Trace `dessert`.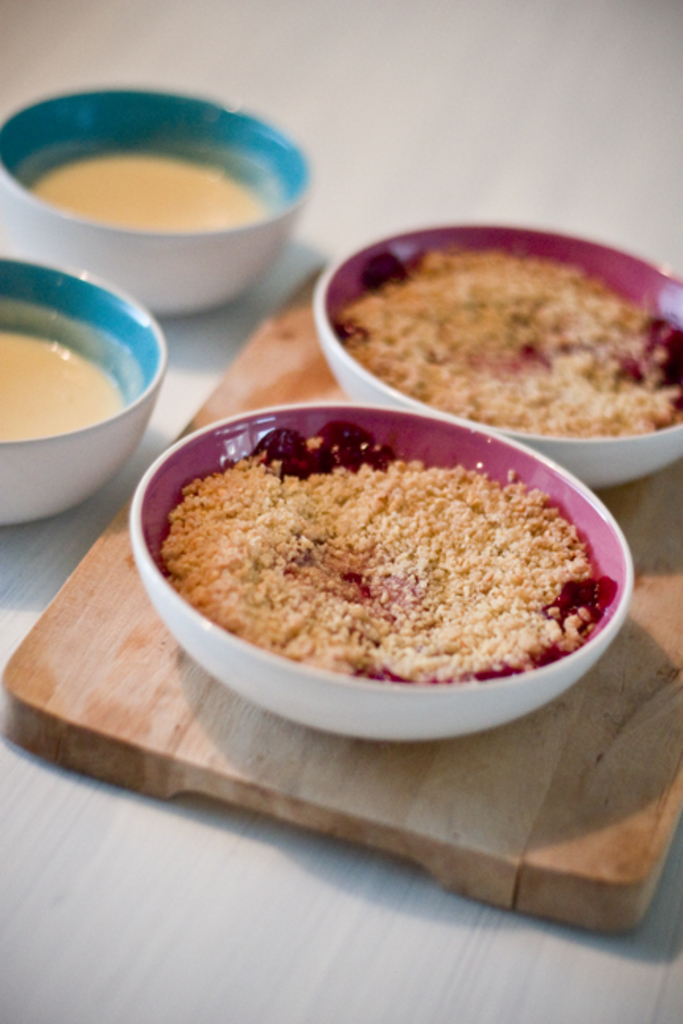
Traced to select_region(141, 427, 607, 738).
